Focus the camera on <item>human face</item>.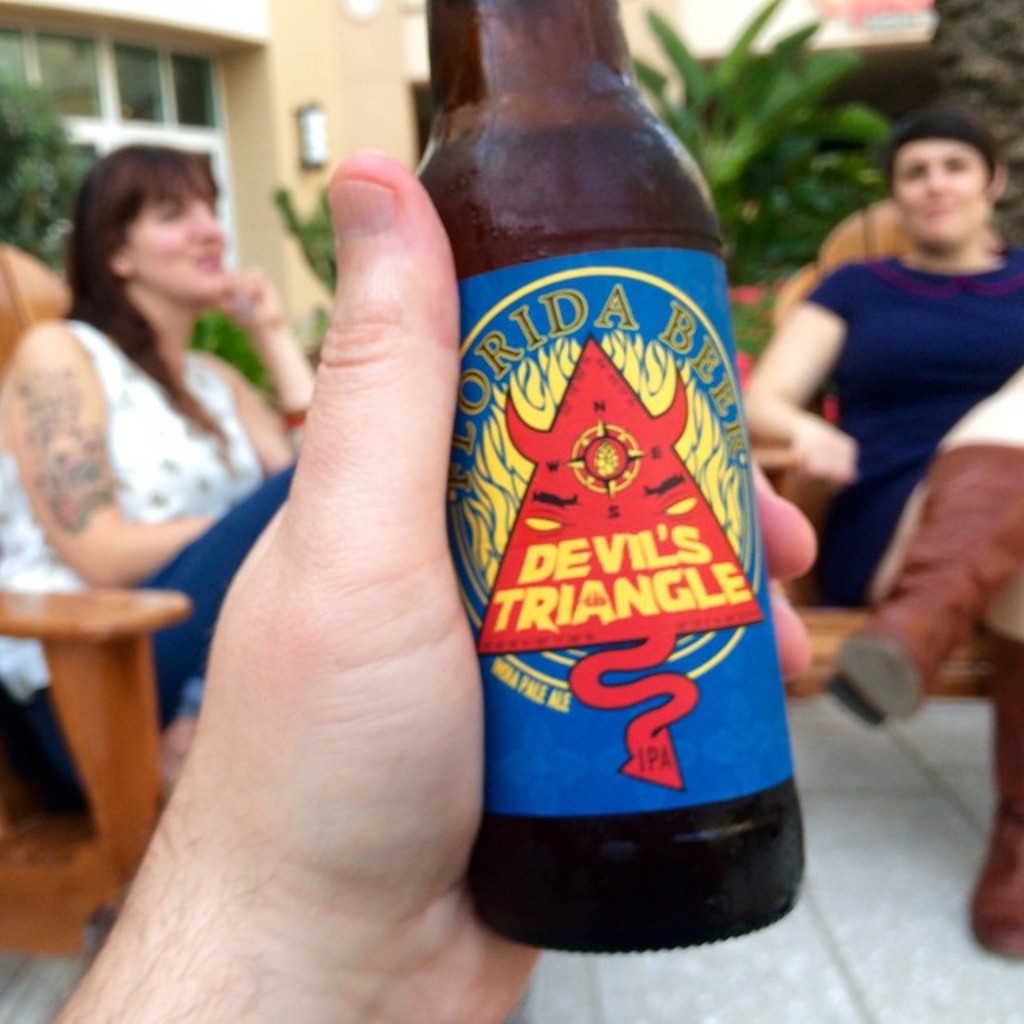
Focus region: 896 142 990 243.
